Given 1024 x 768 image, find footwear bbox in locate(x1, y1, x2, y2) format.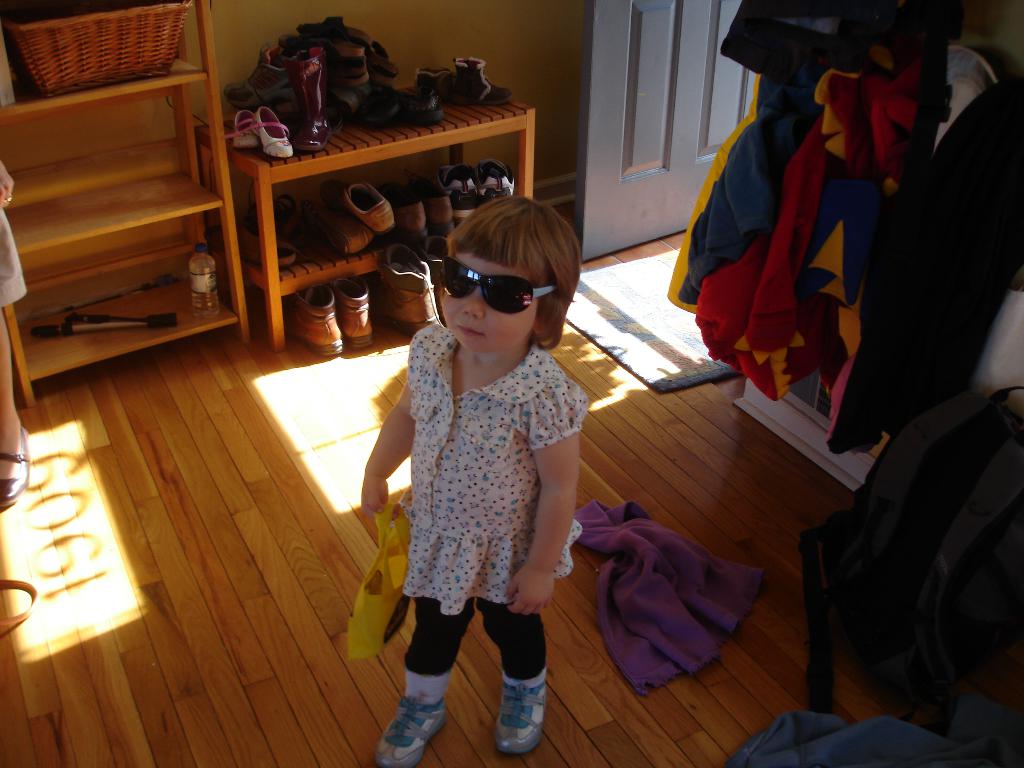
locate(334, 87, 364, 118).
